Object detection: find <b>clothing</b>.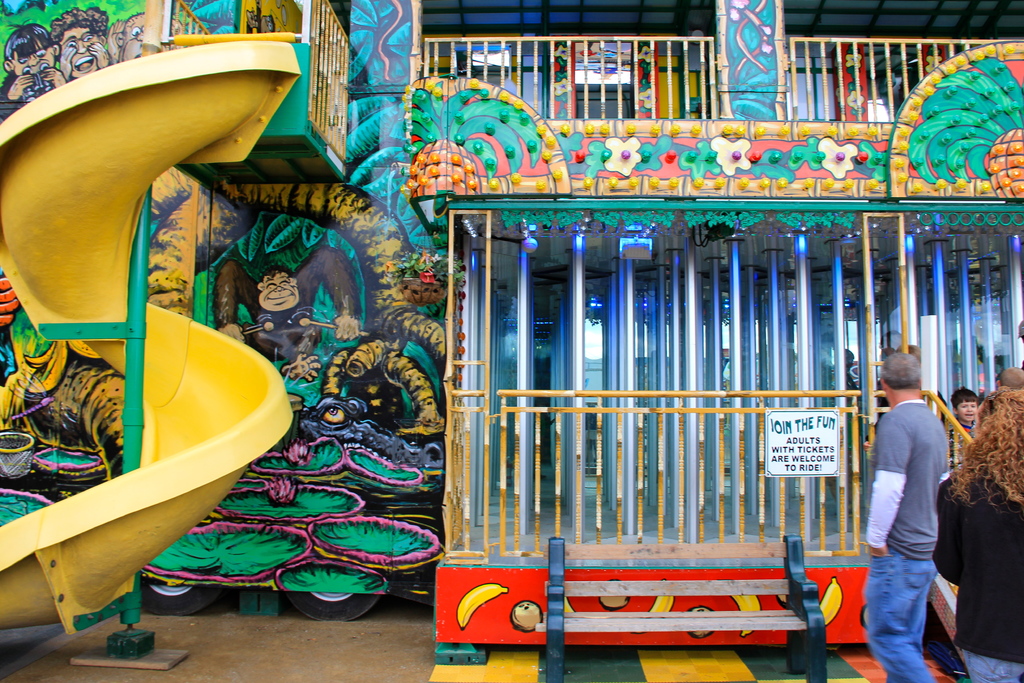
959, 415, 977, 436.
